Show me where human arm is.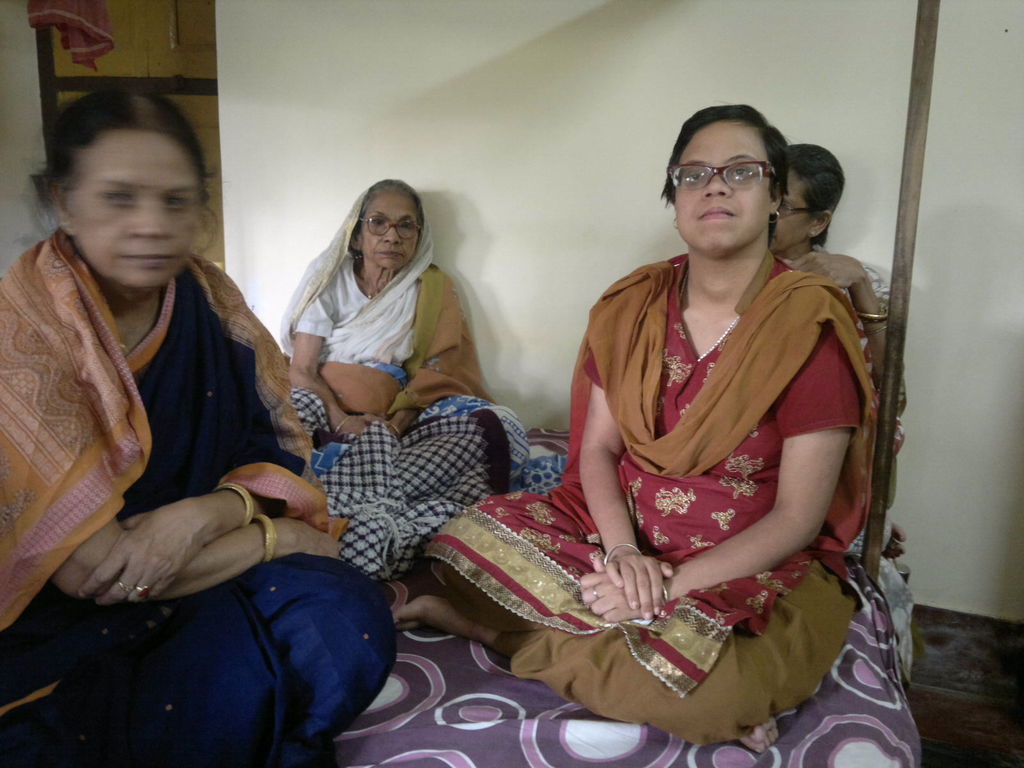
human arm is at detection(578, 327, 651, 611).
